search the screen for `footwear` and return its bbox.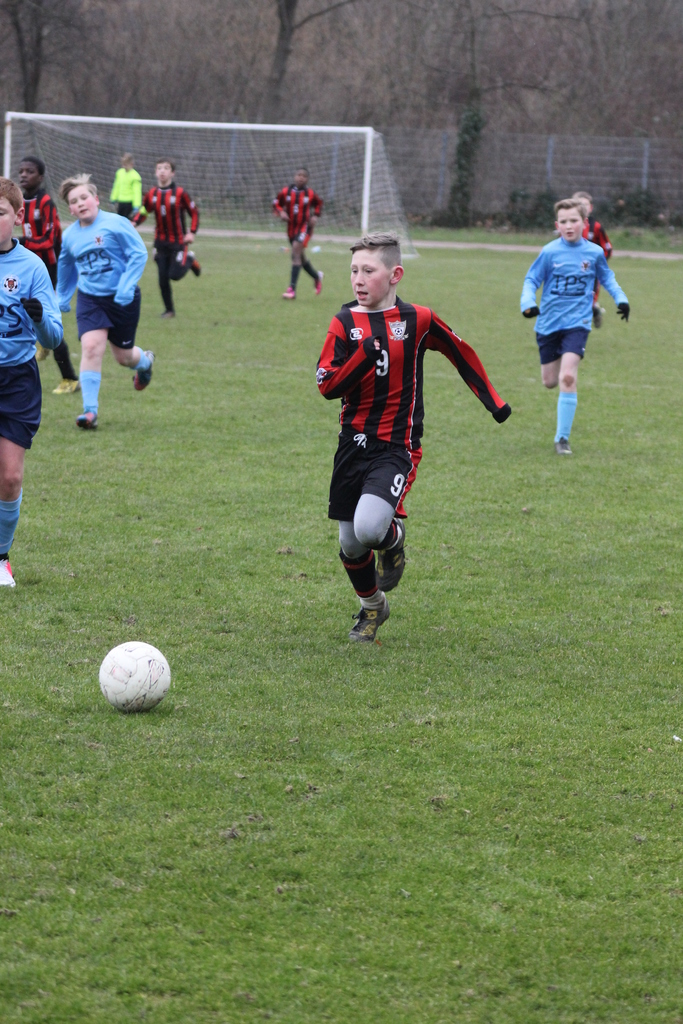
Found: pyautogui.locateOnScreen(341, 589, 391, 638).
